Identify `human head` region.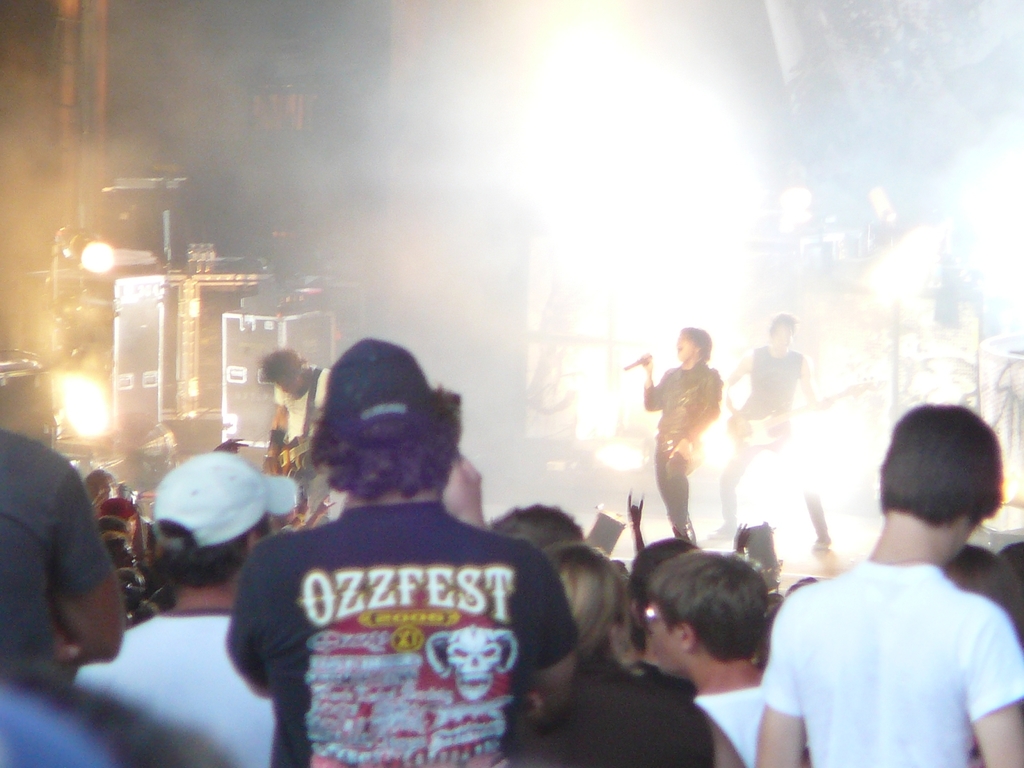
Region: x1=102 y1=531 x2=134 y2=563.
